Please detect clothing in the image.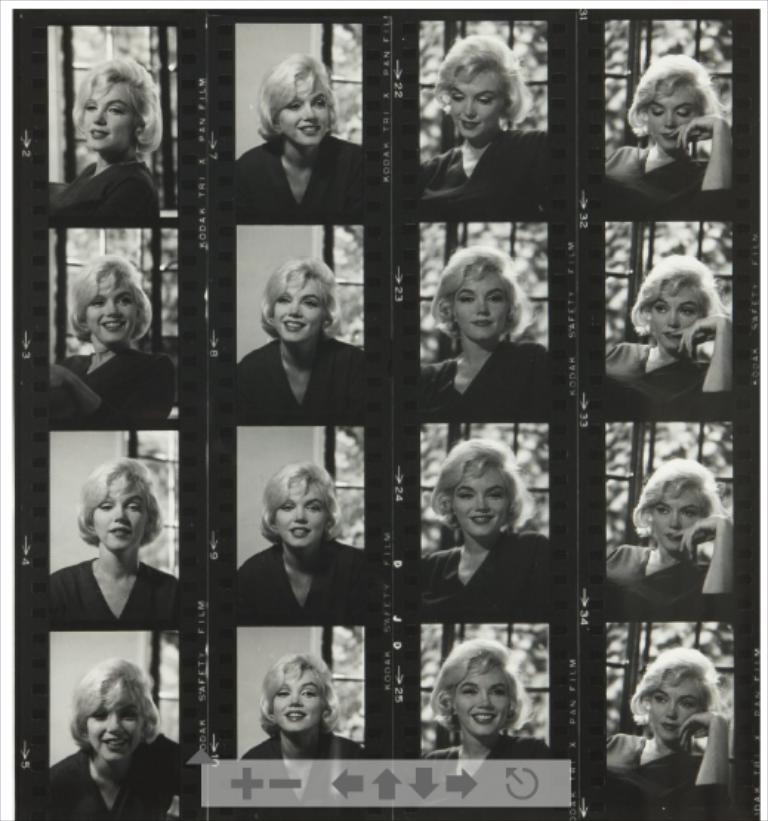
{"left": 607, "top": 348, "right": 730, "bottom": 428}.
